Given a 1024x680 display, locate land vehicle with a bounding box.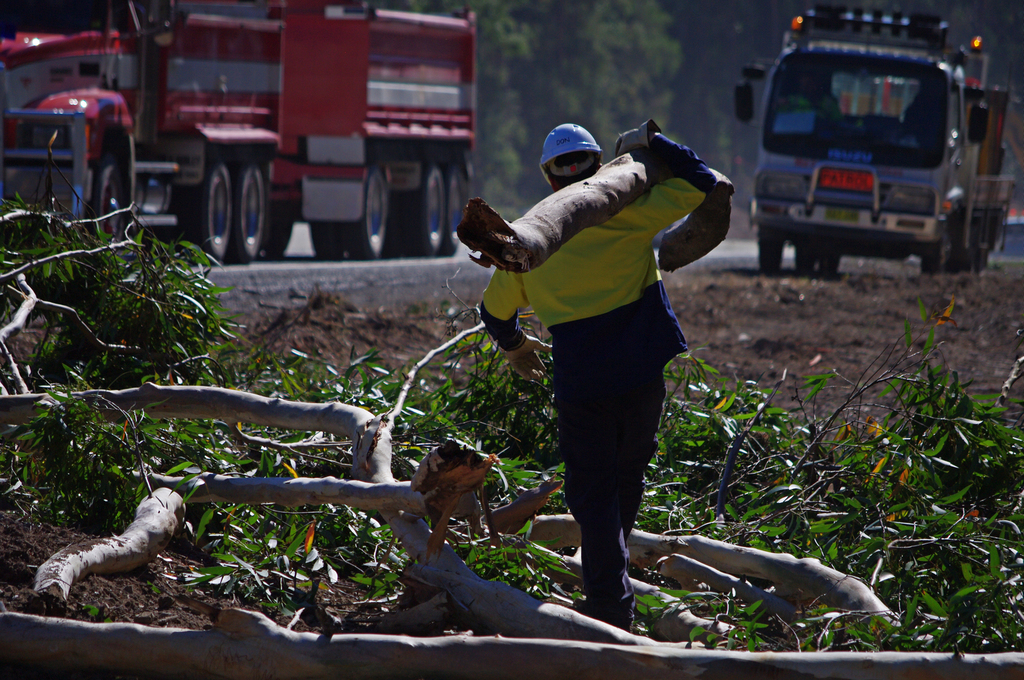
Located: pyautogui.locateOnScreen(1, 0, 476, 262).
